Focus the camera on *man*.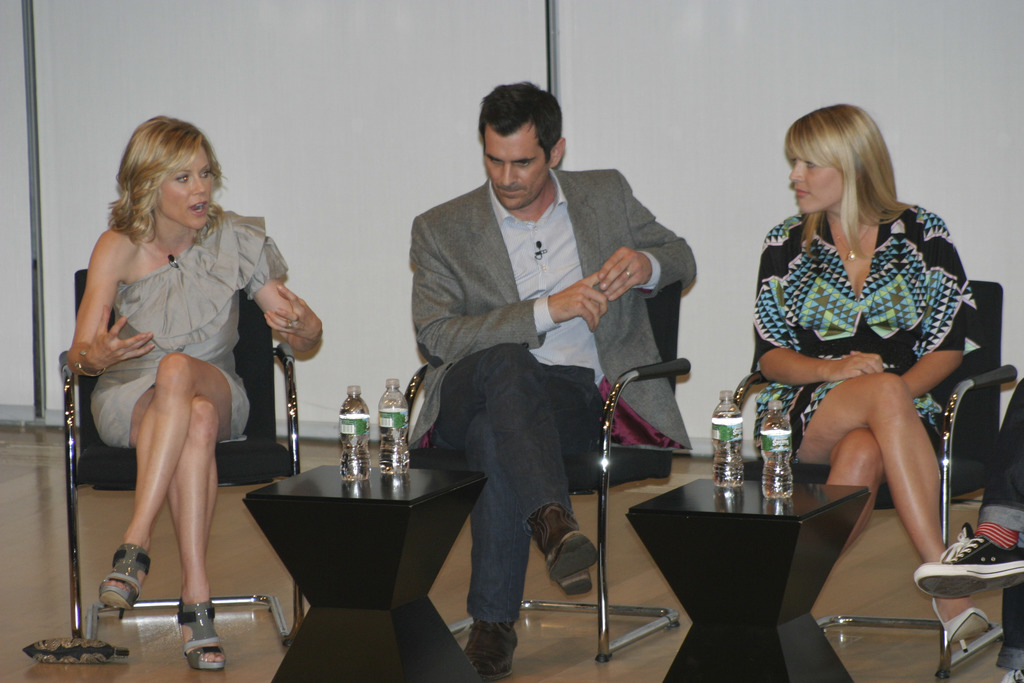
Focus region: 396/77/702/671.
